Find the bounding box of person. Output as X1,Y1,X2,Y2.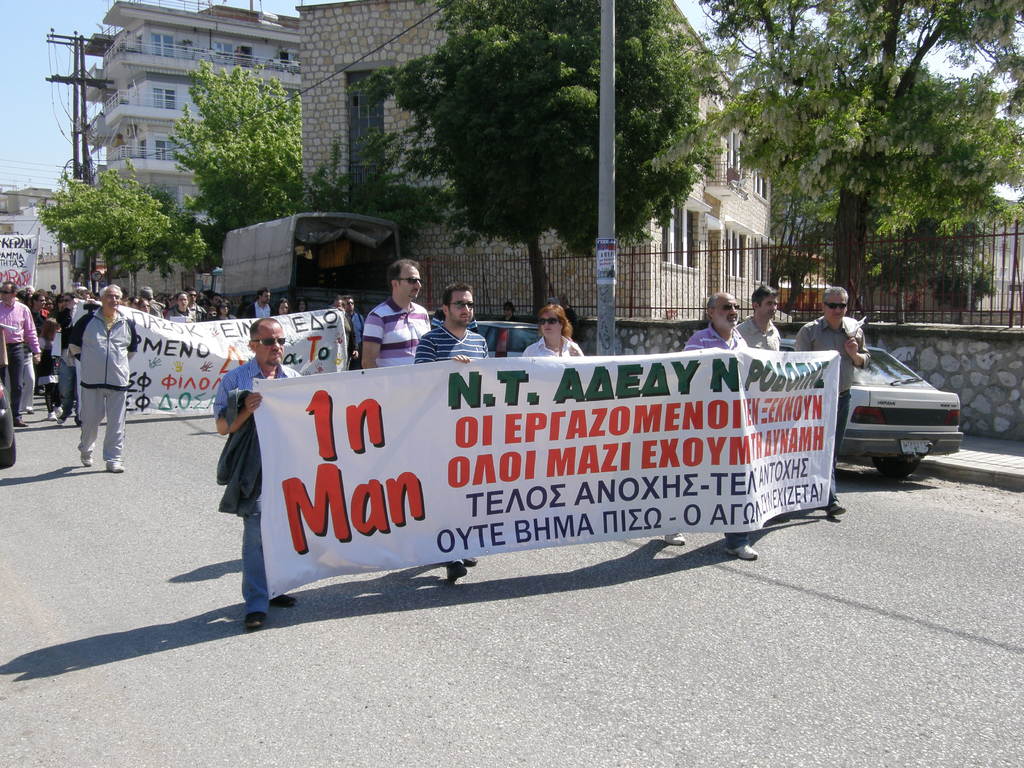
359,270,431,372.
